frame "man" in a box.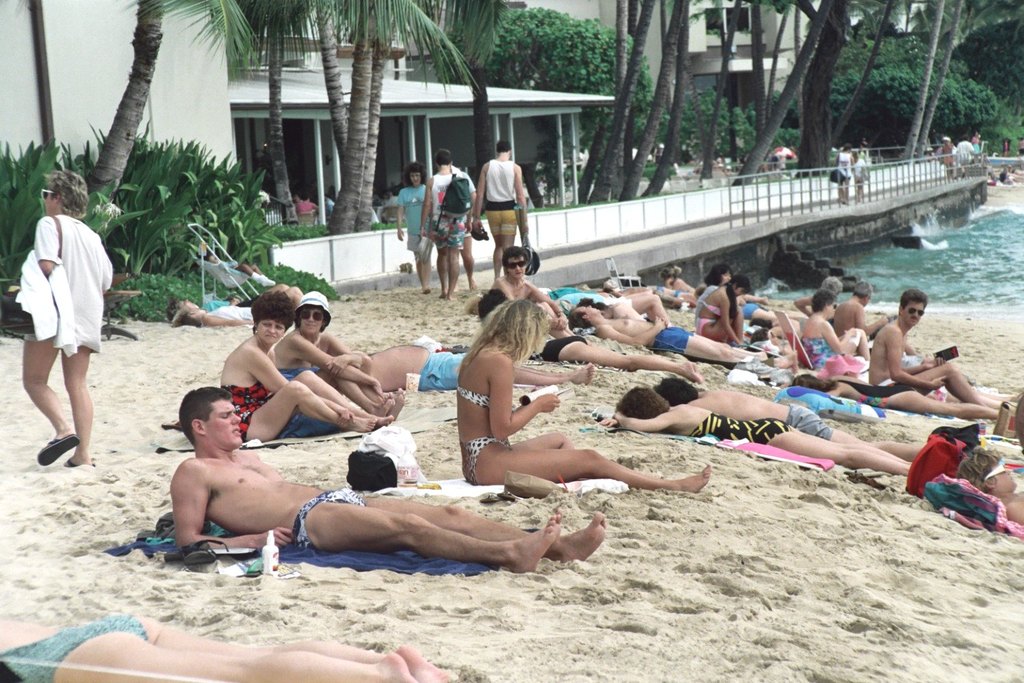
471, 138, 529, 280.
